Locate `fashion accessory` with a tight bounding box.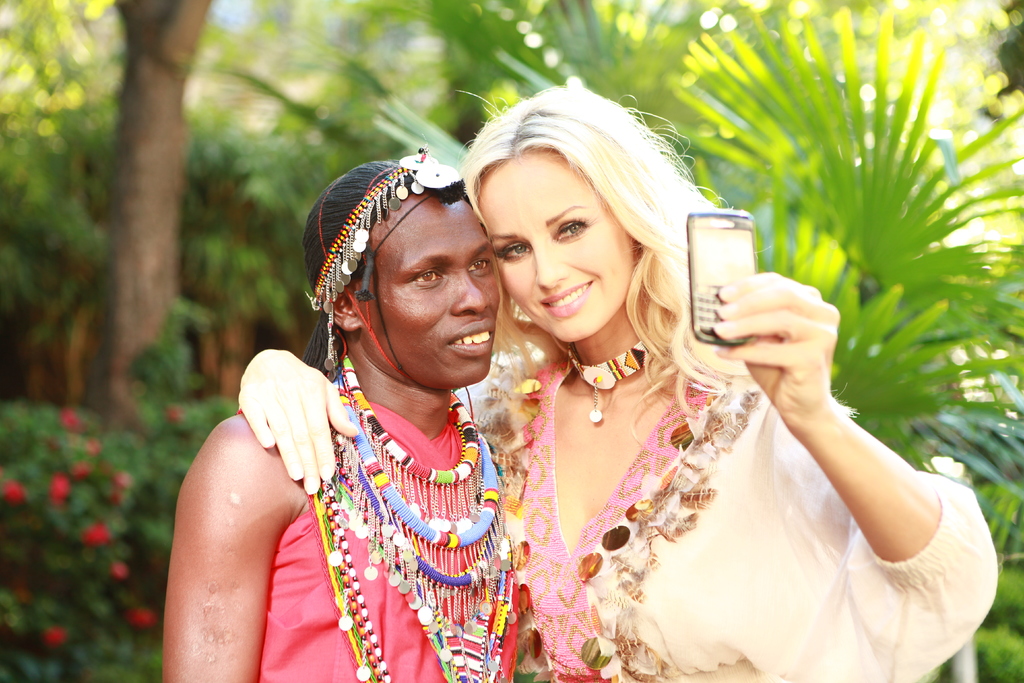
rect(556, 342, 655, 425).
